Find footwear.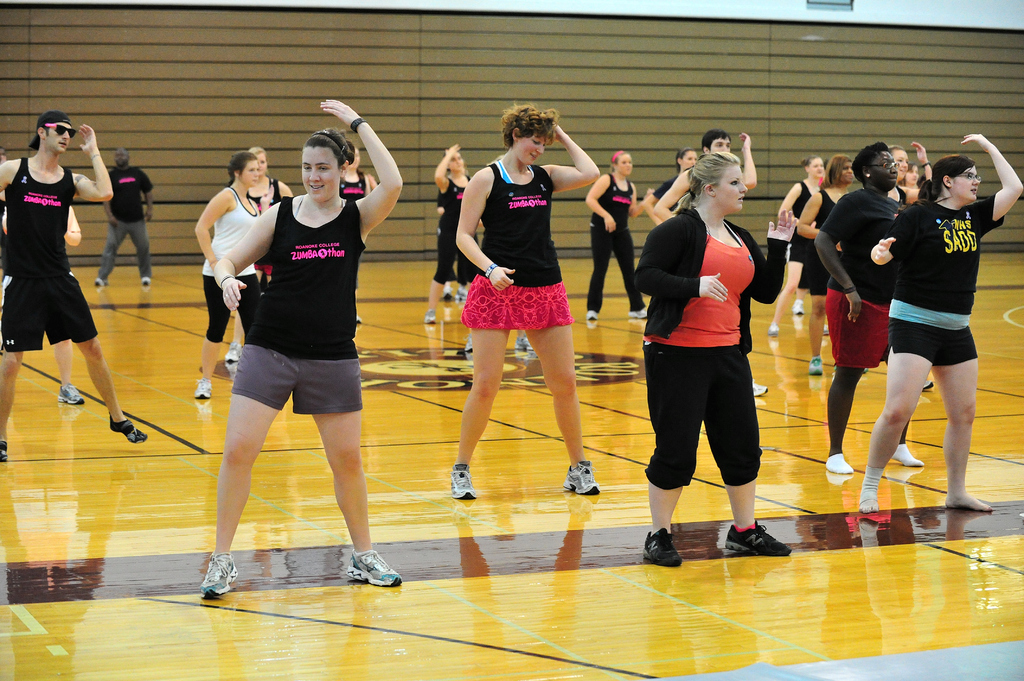
(584, 308, 595, 321).
